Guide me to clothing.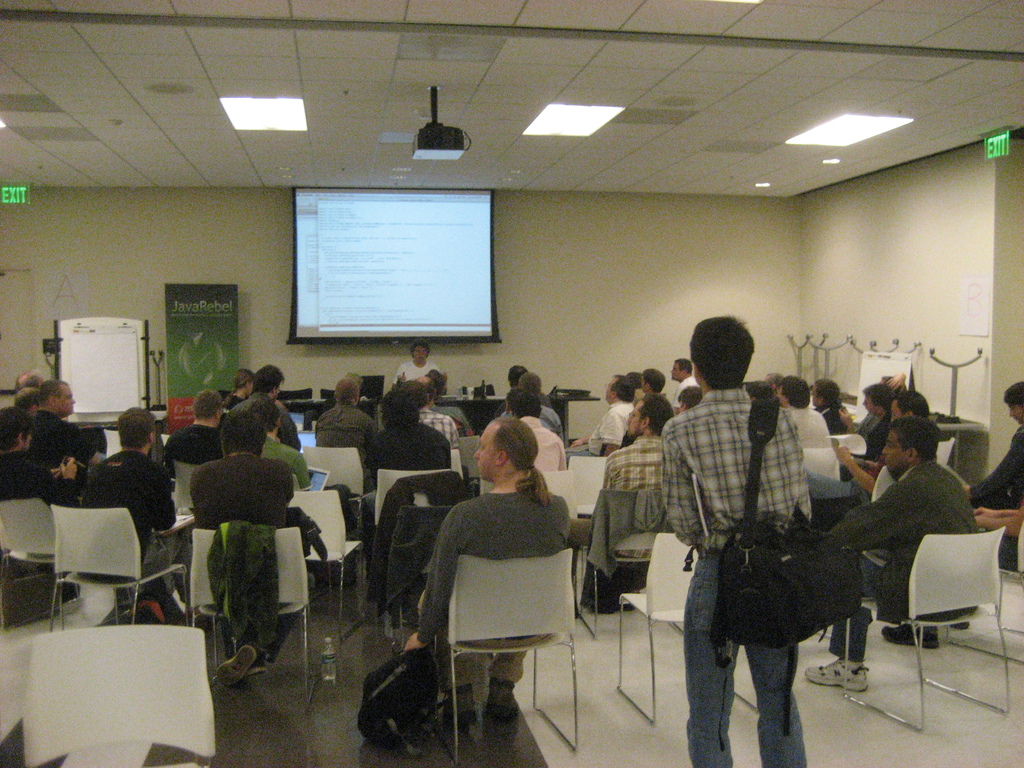
Guidance: x1=314 y1=399 x2=376 y2=491.
